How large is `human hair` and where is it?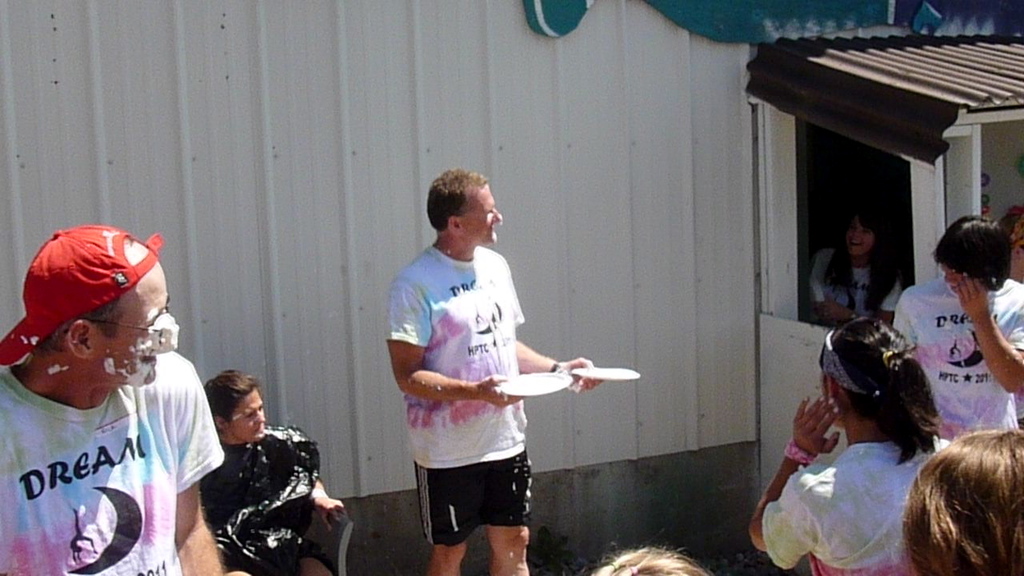
Bounding box: left=566, top=537, right=714, bottom=575.
